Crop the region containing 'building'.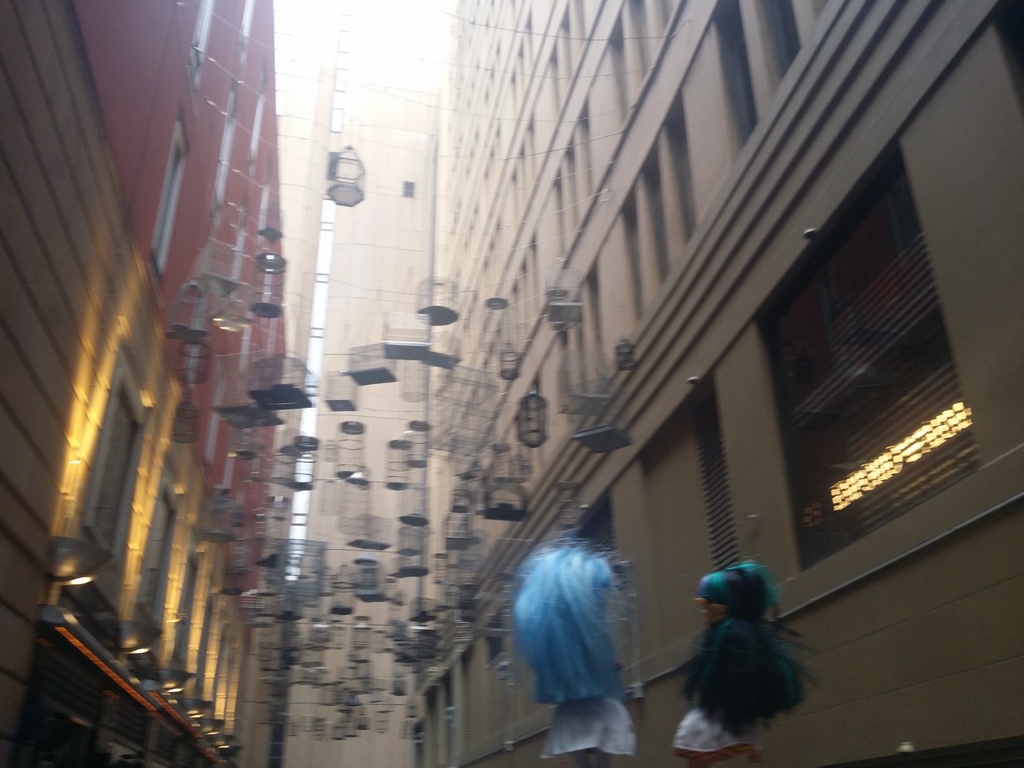
Crop region: pyautogui.locateOnScreen(429, 0, 1023, 767).
